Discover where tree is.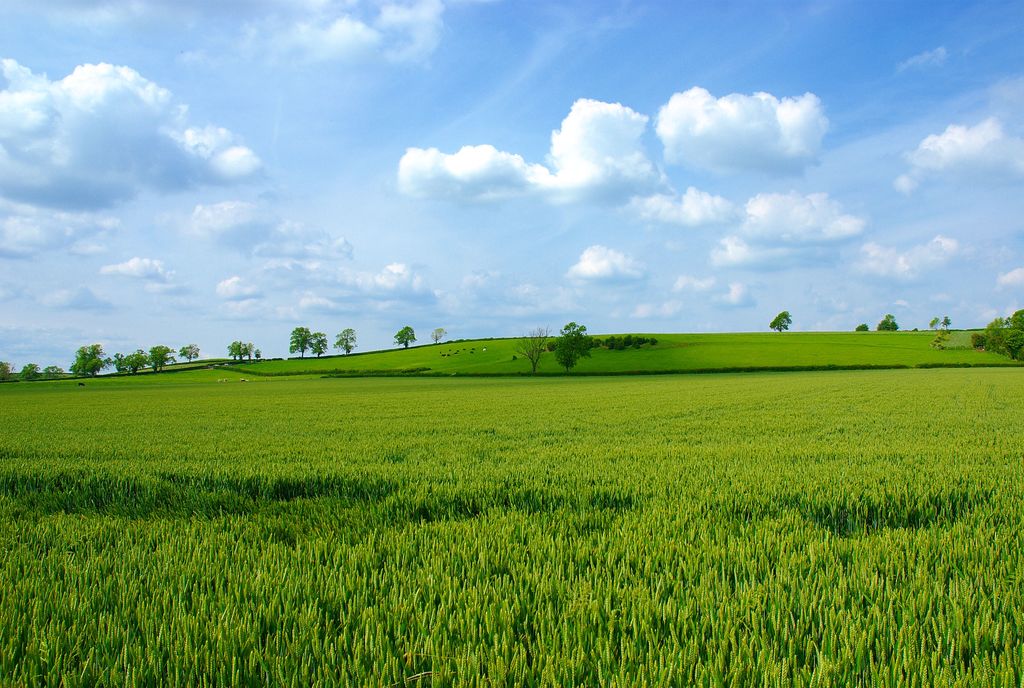
Discovered at pyautogui.locateOnScreen(392, 324, 415, 347).
